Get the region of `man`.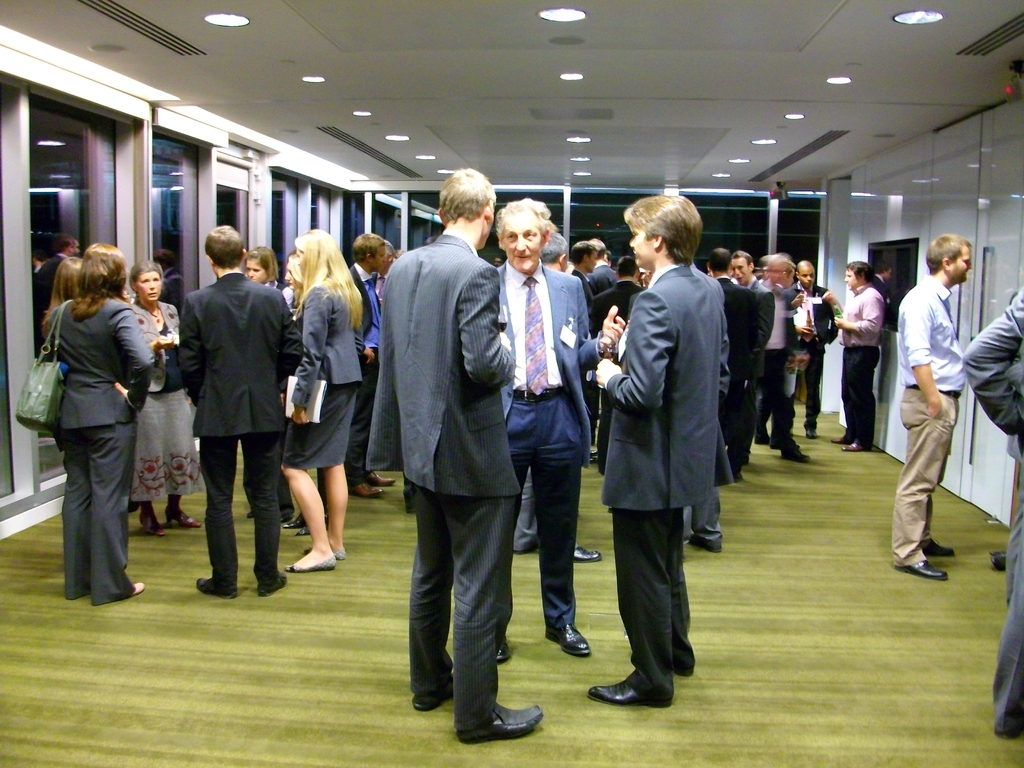
left=484, top=186, right=630, bottom=677.
